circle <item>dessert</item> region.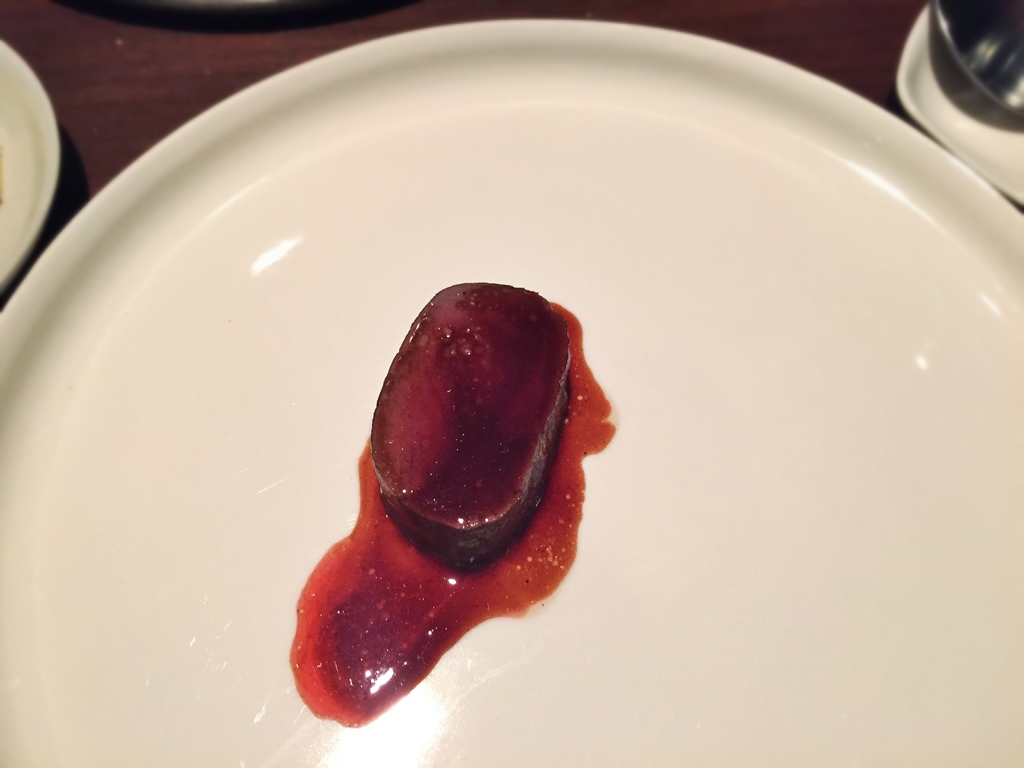
Region: {"left": 307, "top": 291, "right": 597, "bottom": 709}.
